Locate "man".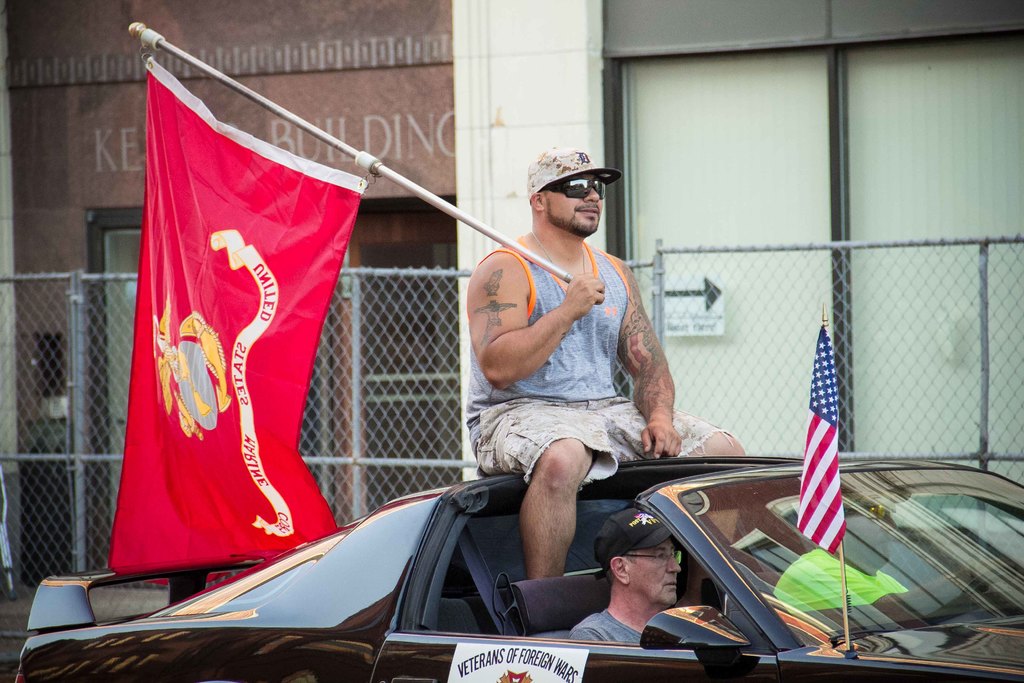
Bounding box: rect(769, 469, 1023, 641).
